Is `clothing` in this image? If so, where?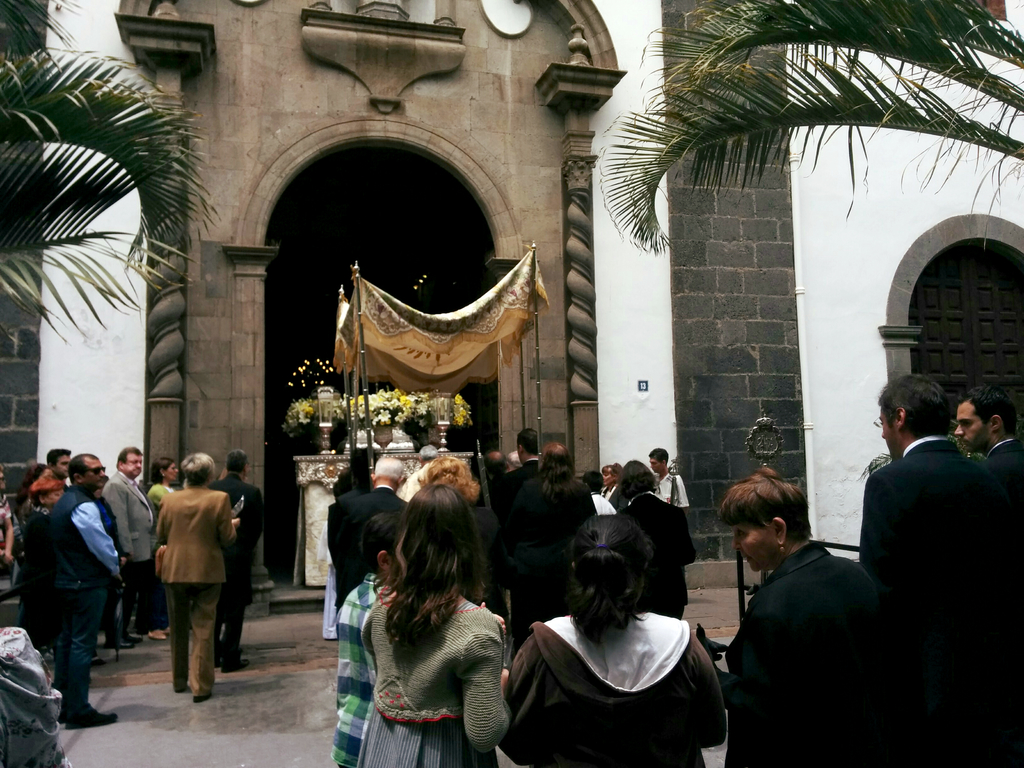
Yes, at [x1=96, y1=469, x2=151, y2=640].
